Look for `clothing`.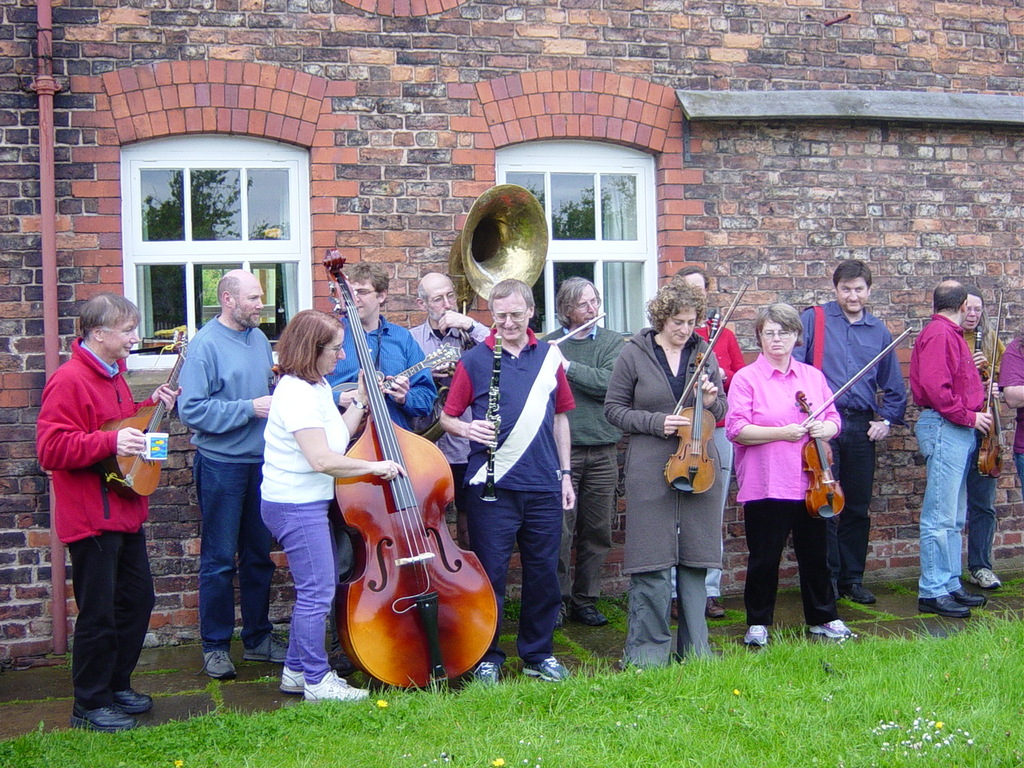
Found: region(442, 326, 589, 686).
